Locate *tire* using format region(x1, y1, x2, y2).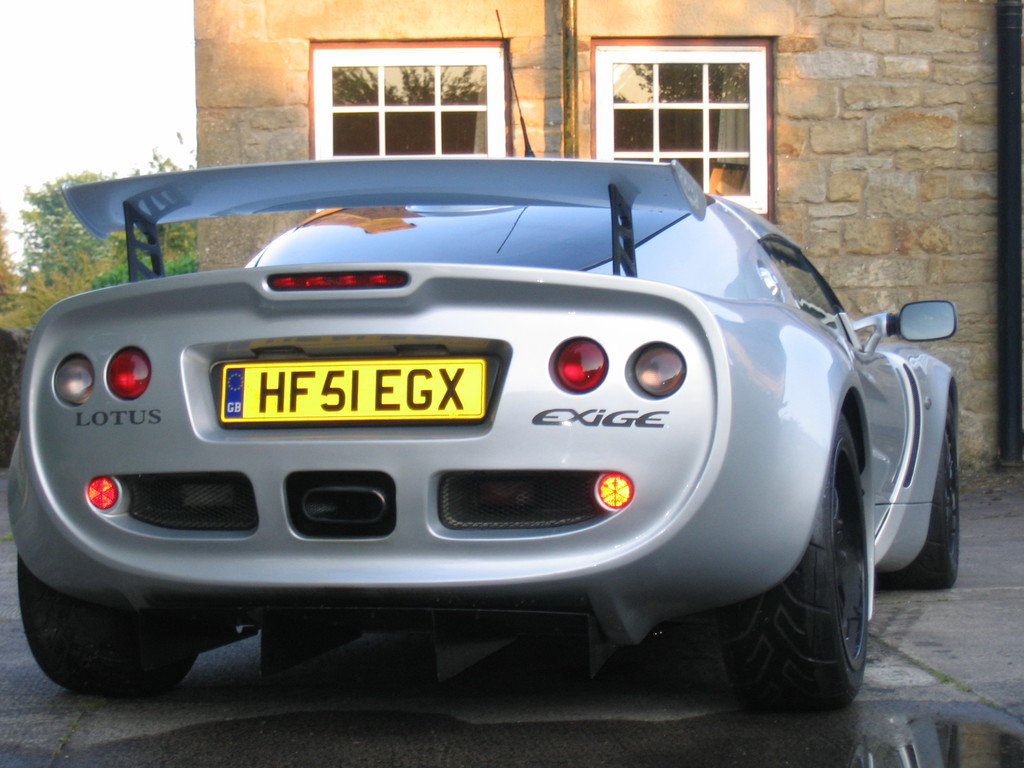
region(766, 381, 909, 693).
